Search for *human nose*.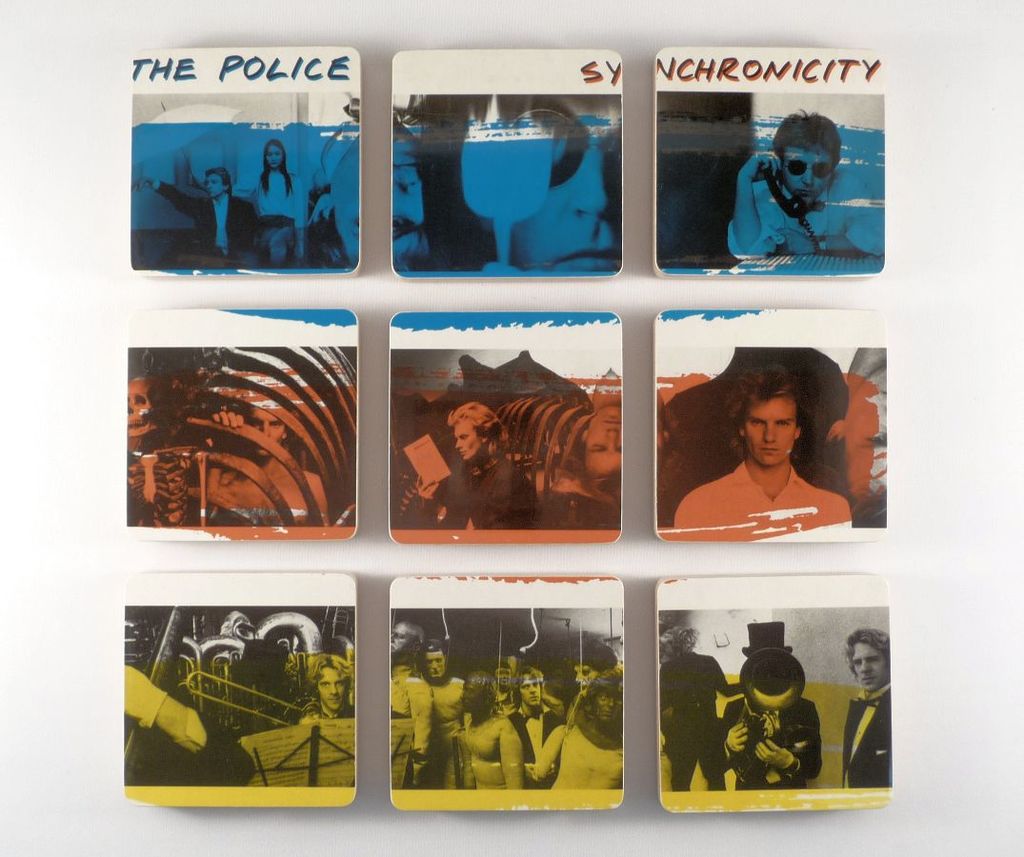
Found at <region>206, 182, 214, 190</region>.
